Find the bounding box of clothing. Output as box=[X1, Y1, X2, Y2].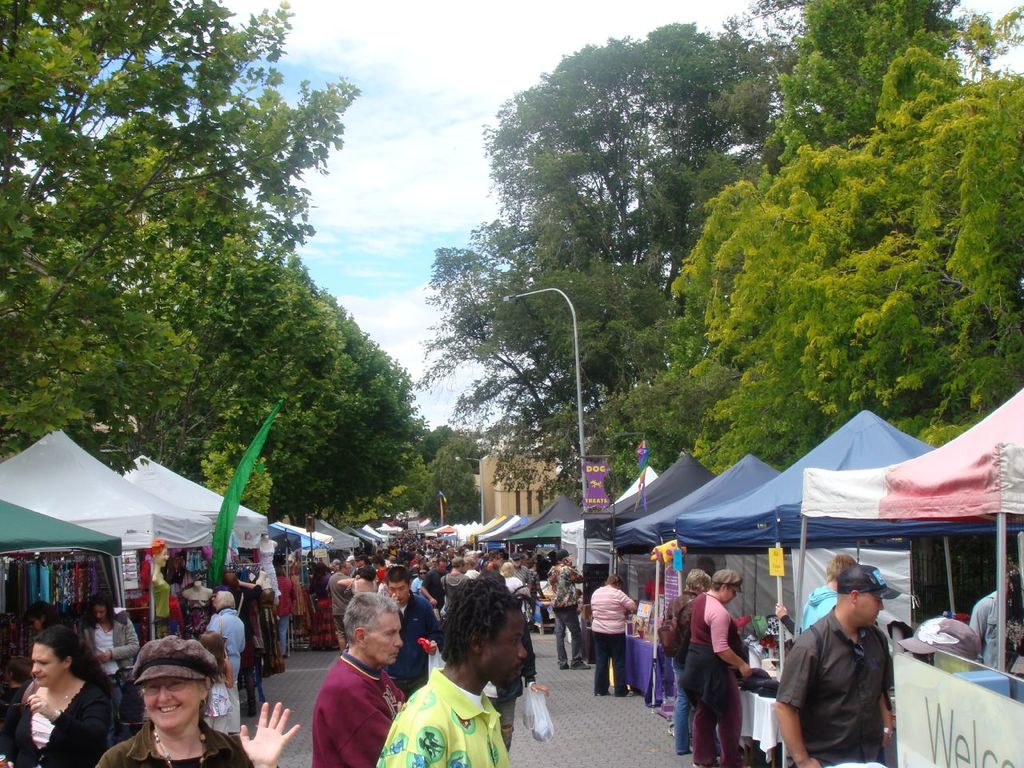
box=[776, 607, 898, 767].
